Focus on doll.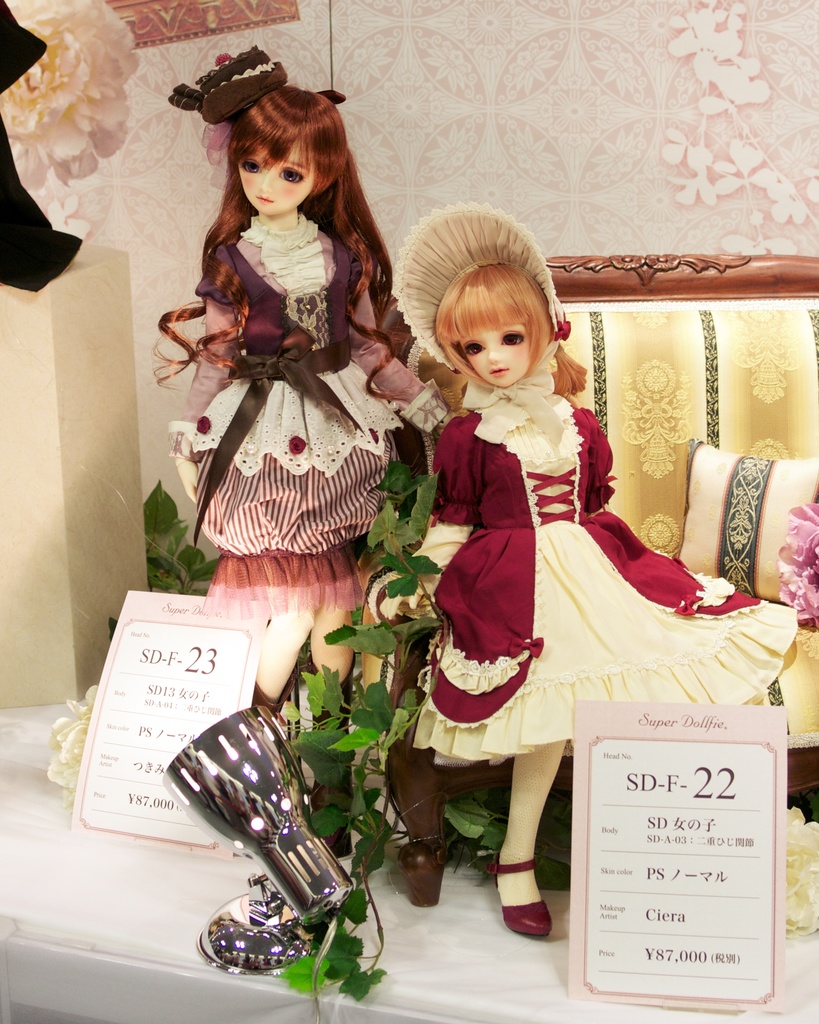
Focused at <region>362, 214, 804, 941</region>.
